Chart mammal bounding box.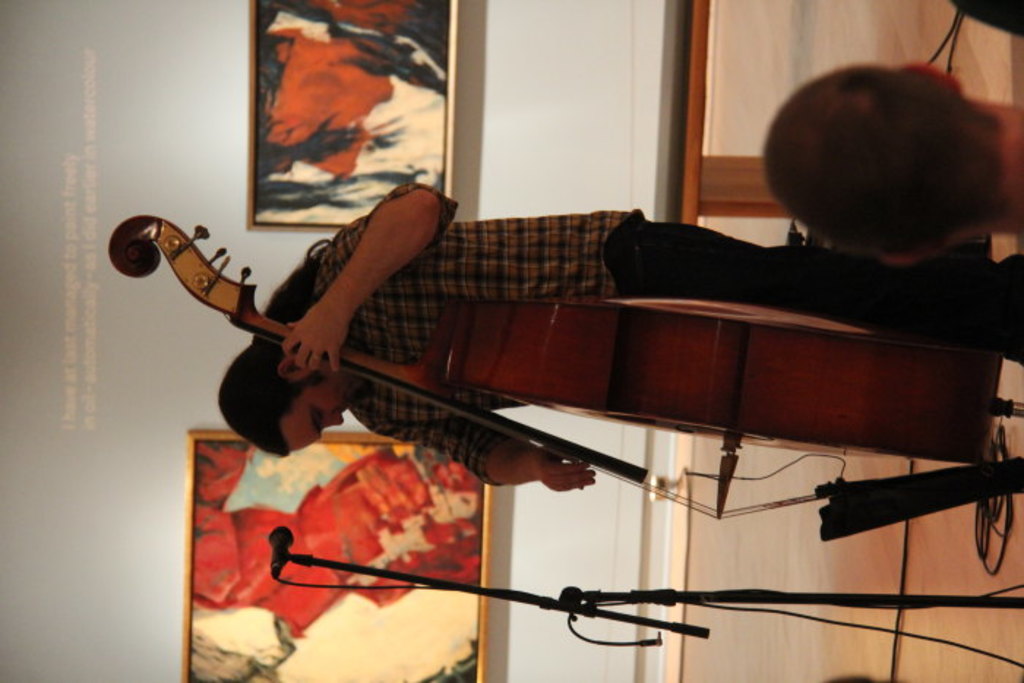
Charted: BBox(215, 184, 1023, 497).
